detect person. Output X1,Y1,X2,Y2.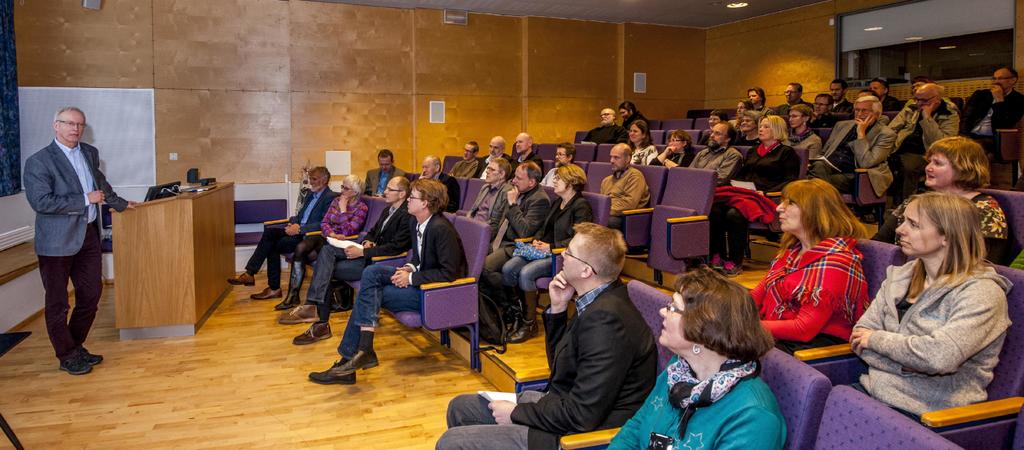
960,67,1022,143.
